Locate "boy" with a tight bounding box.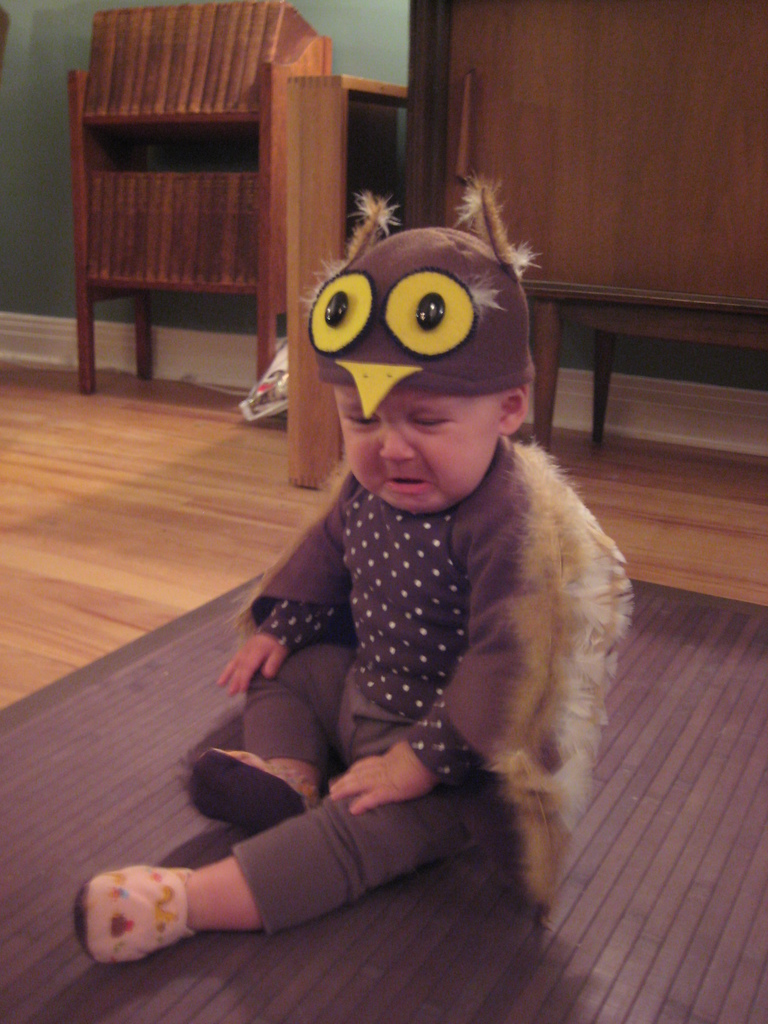
(158,150,611,963).
